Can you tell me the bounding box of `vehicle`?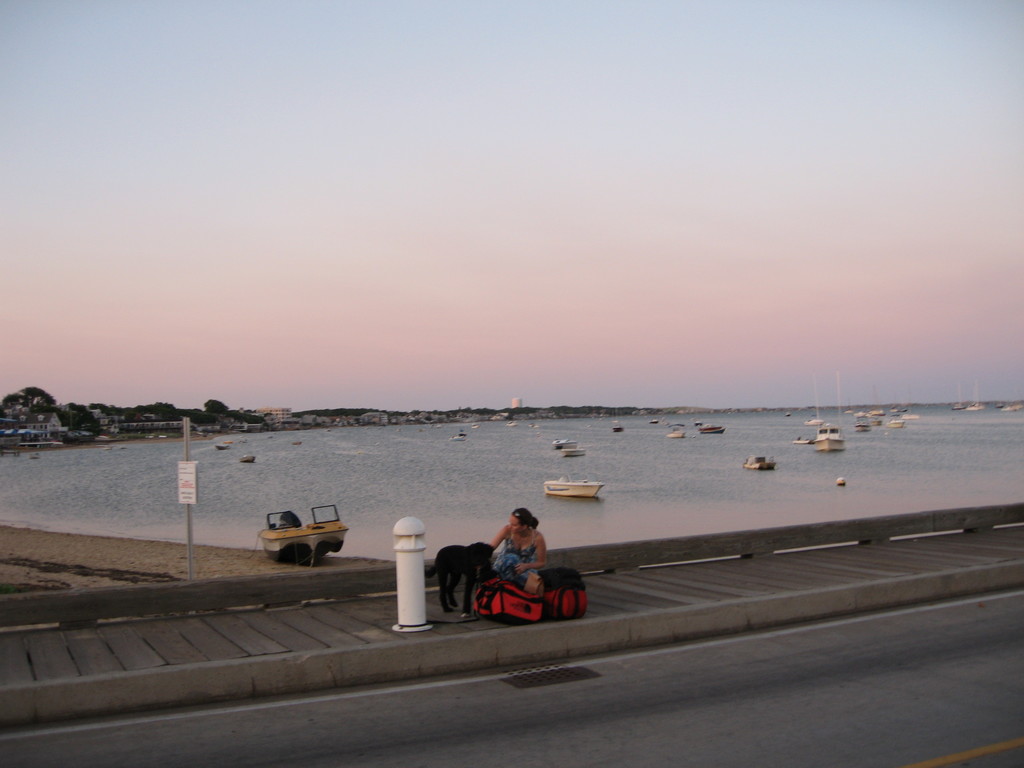
971 373 988 415.
